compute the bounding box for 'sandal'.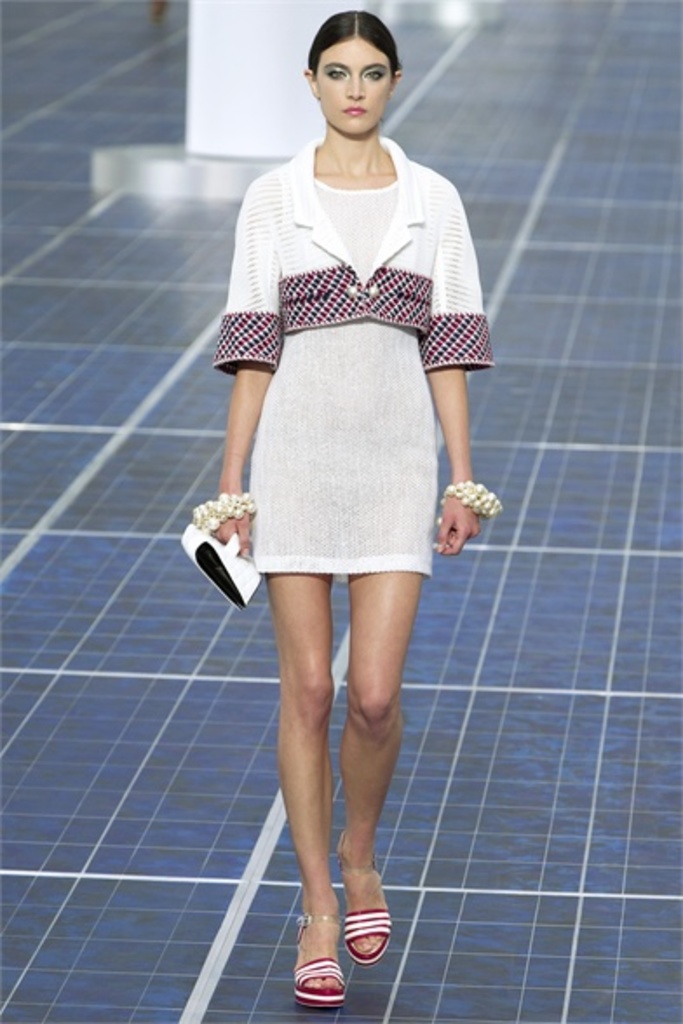
{"x1": 279, "y1": 883, "x2": 394, "y2": 1000}.
